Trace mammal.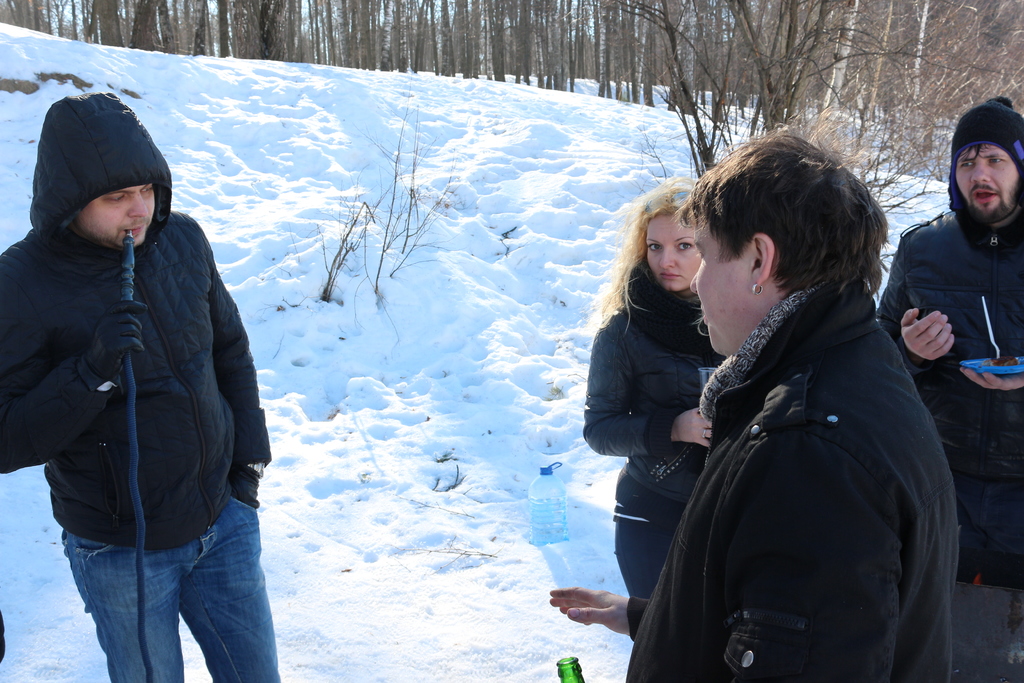
Traced to bbox=(598, 152, 967, 682).
